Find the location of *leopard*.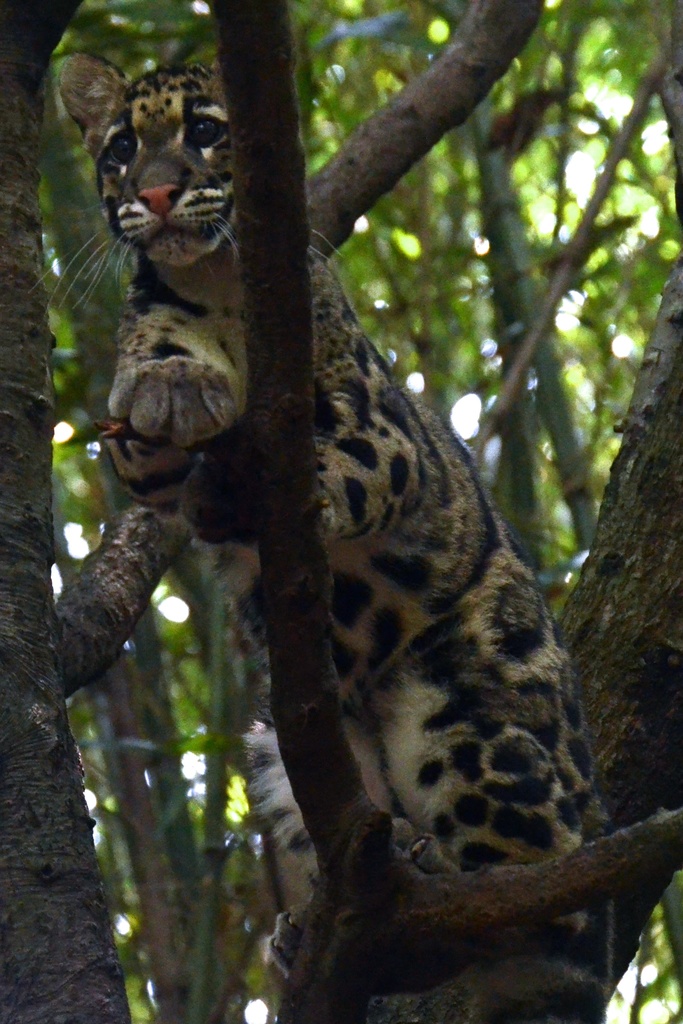
Location: BBox(18, 45, 611, 968).
